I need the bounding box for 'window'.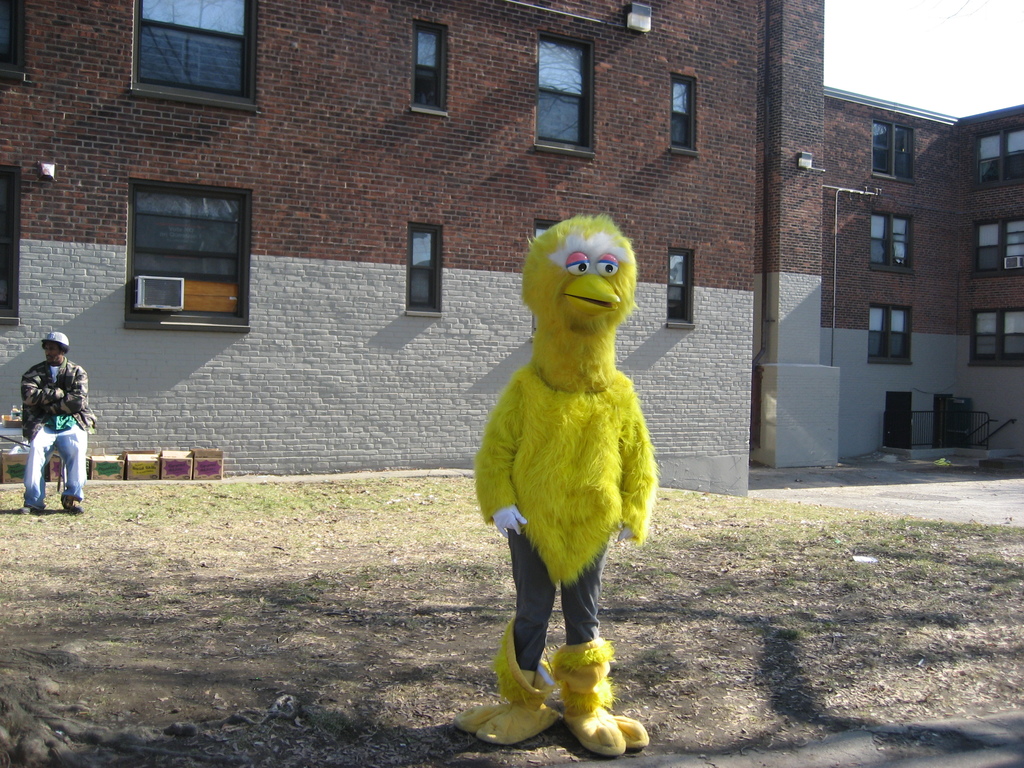
Here it is: l=406, t=19, r=448, b=118.
